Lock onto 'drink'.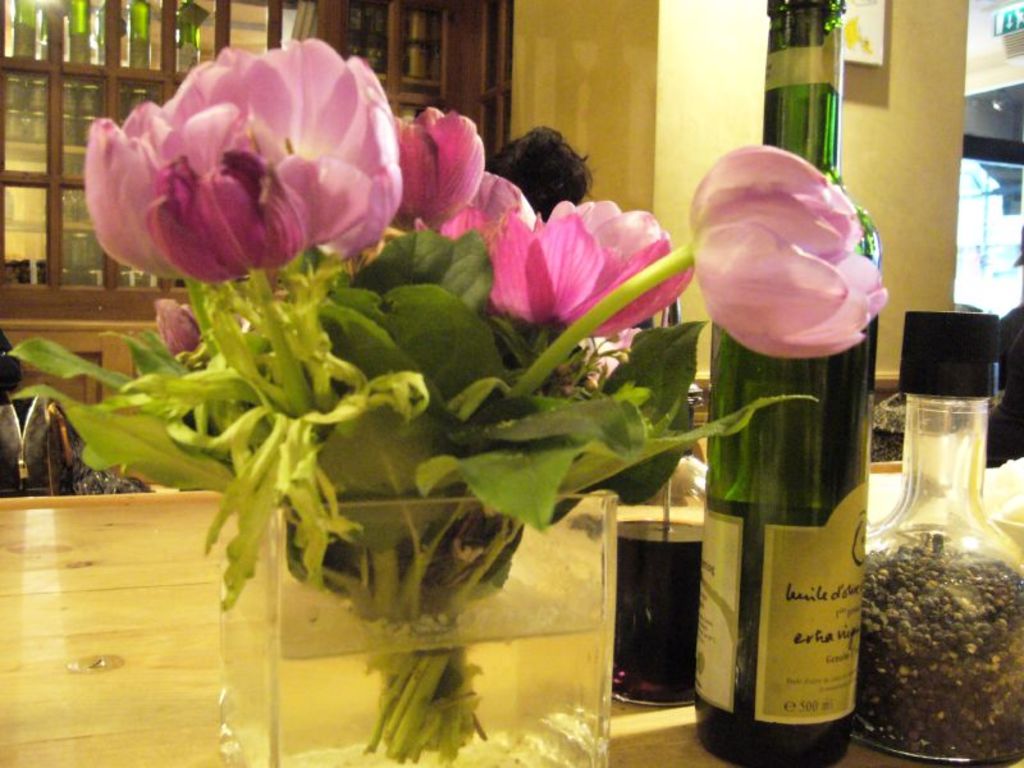
Locked: box(687, 0, 886, 767).
